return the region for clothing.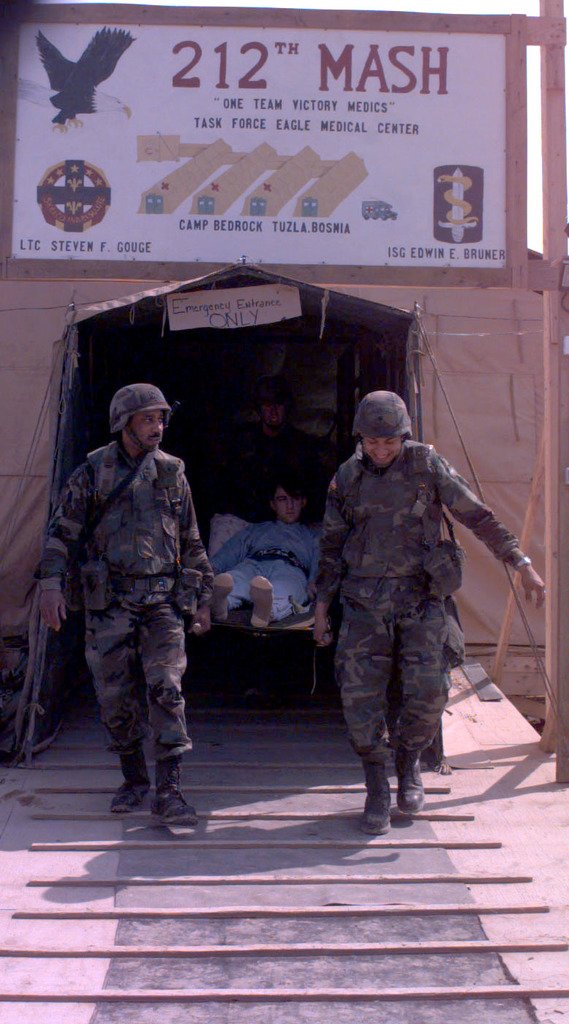
[left=30, top=435, right=211, bottom=784].
